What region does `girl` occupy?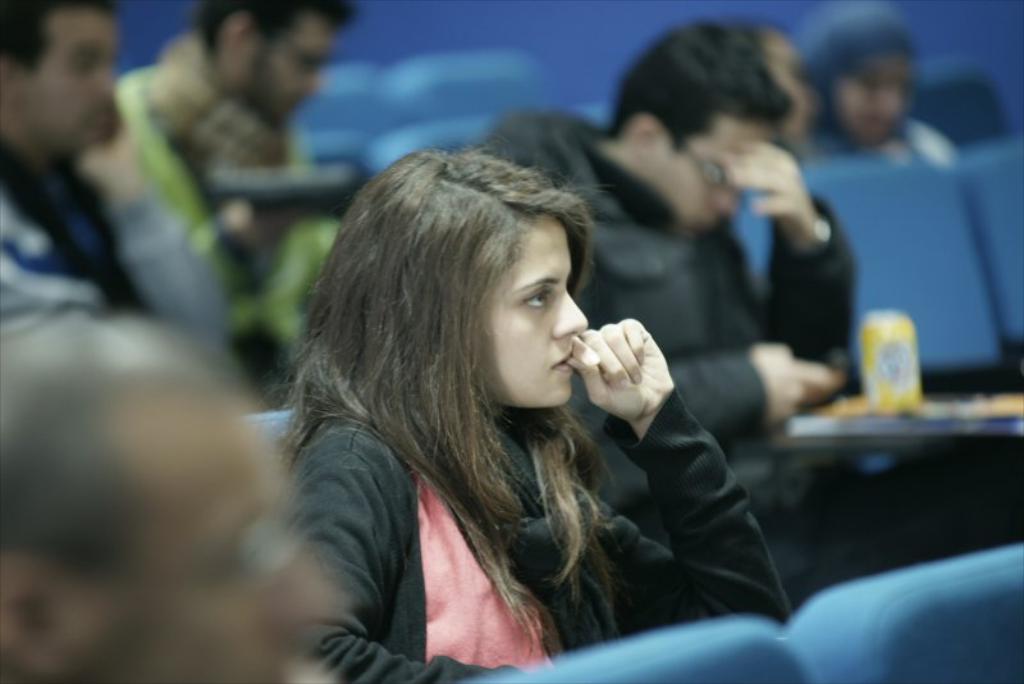
256,141,791,683.
